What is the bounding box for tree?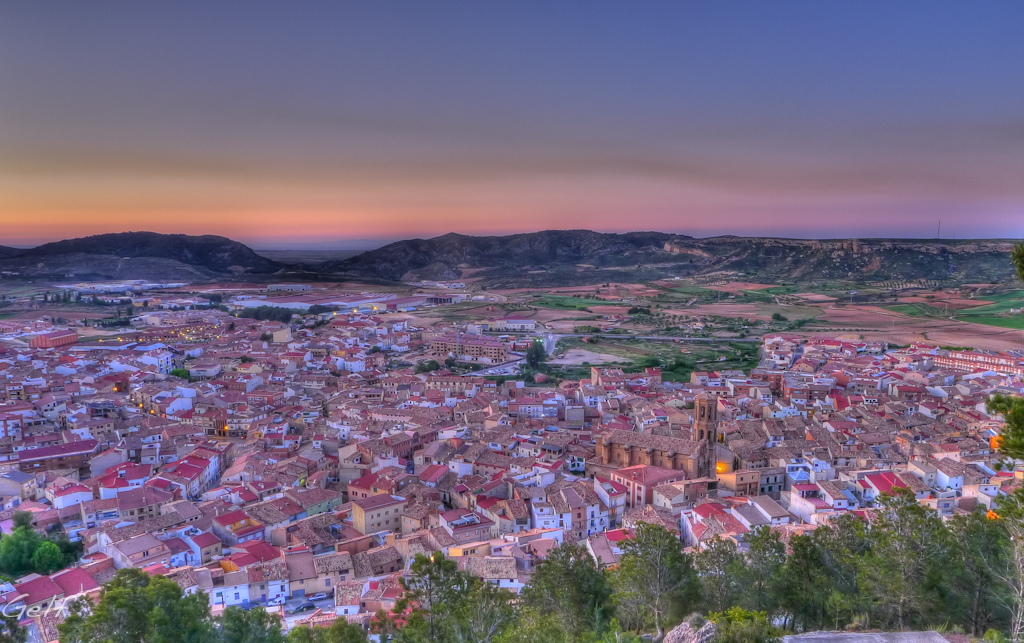
{"x1": 0, "y1": 518, "x2": 72, "y2": 582}.
